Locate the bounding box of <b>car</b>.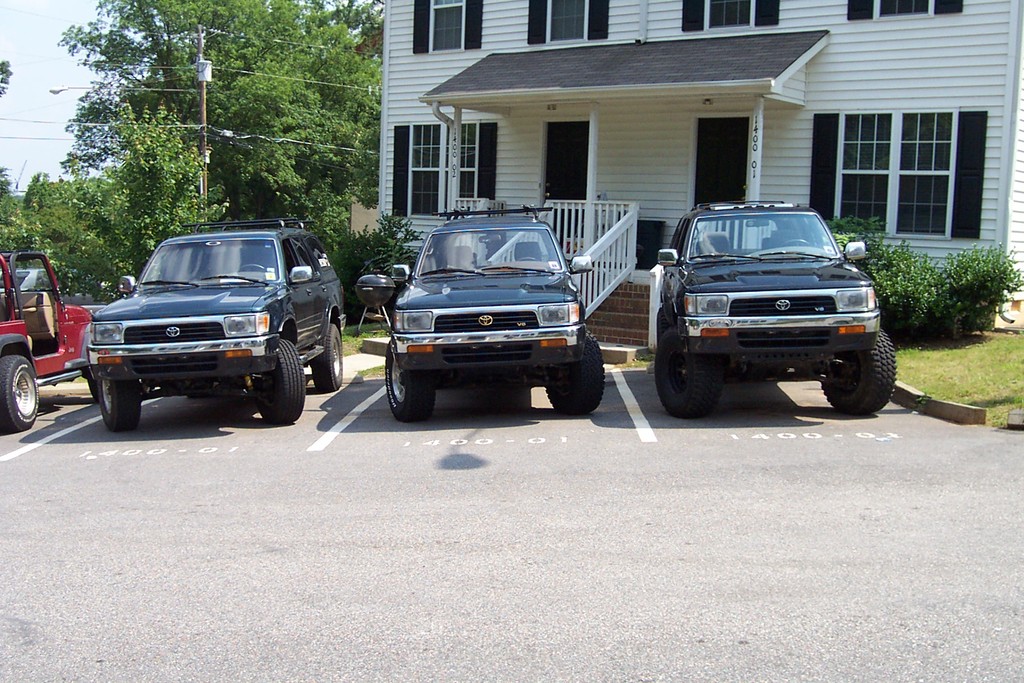
Bounding box: bbox(388, 202, 607, 423).
